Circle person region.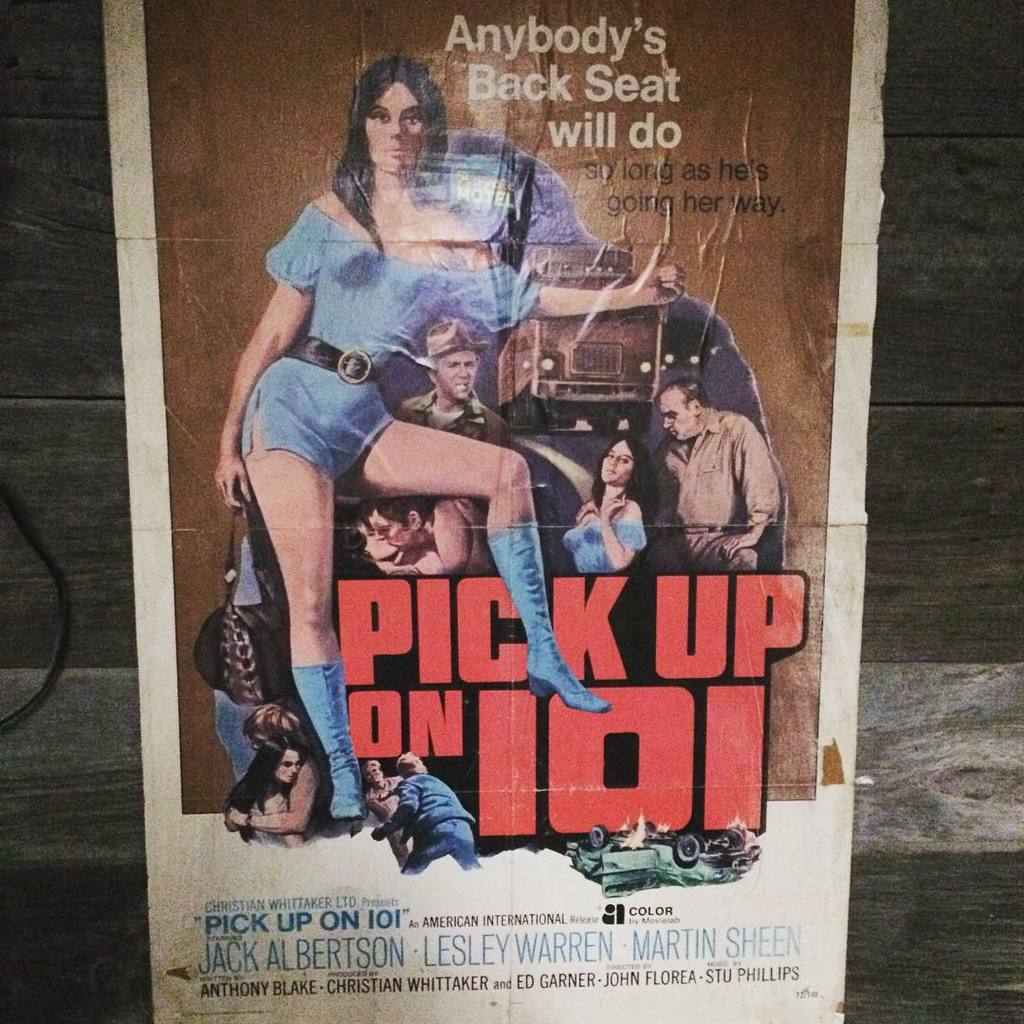
Region: (562,434,650,586).
